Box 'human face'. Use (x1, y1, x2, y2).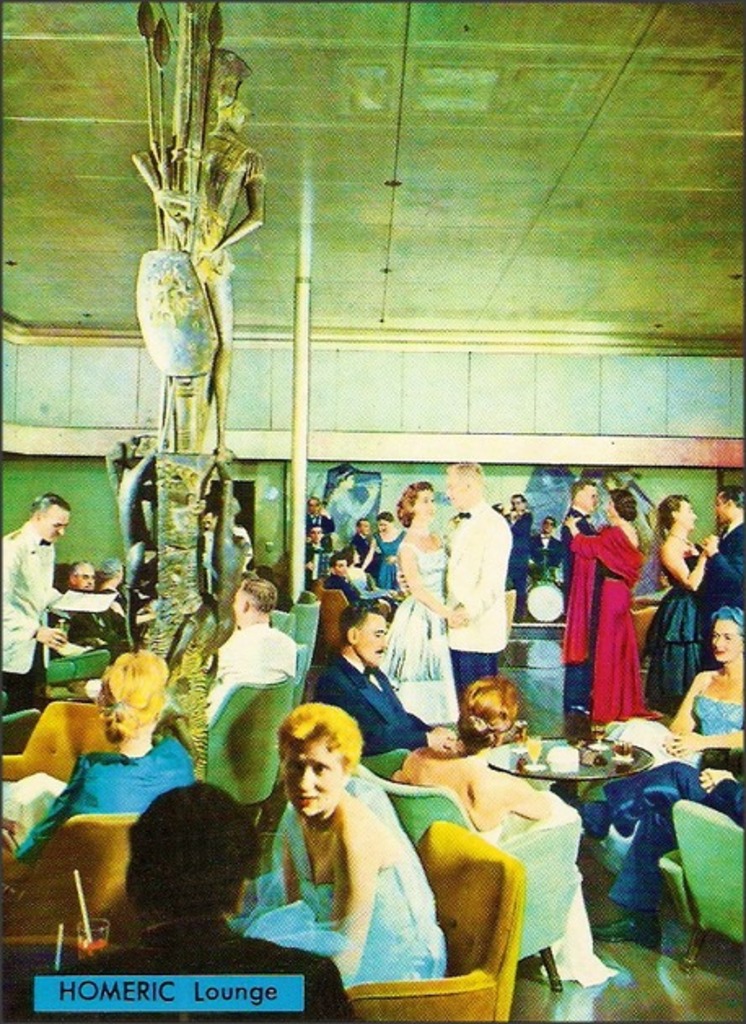
(717, 493, 731, 521).
